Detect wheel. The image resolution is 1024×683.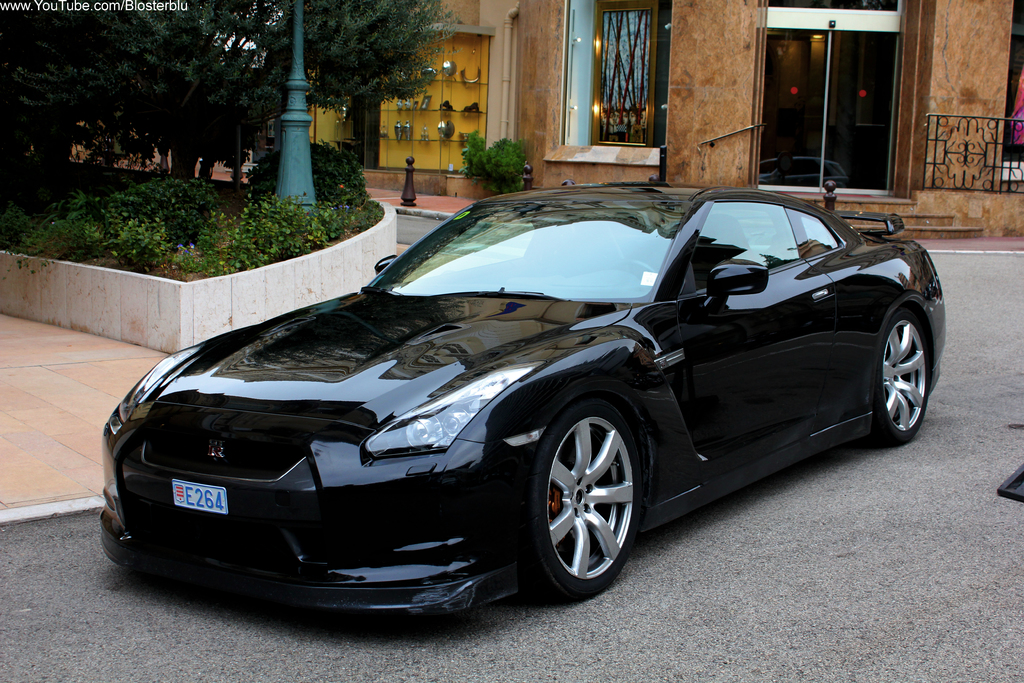
[614,259,657,276].
